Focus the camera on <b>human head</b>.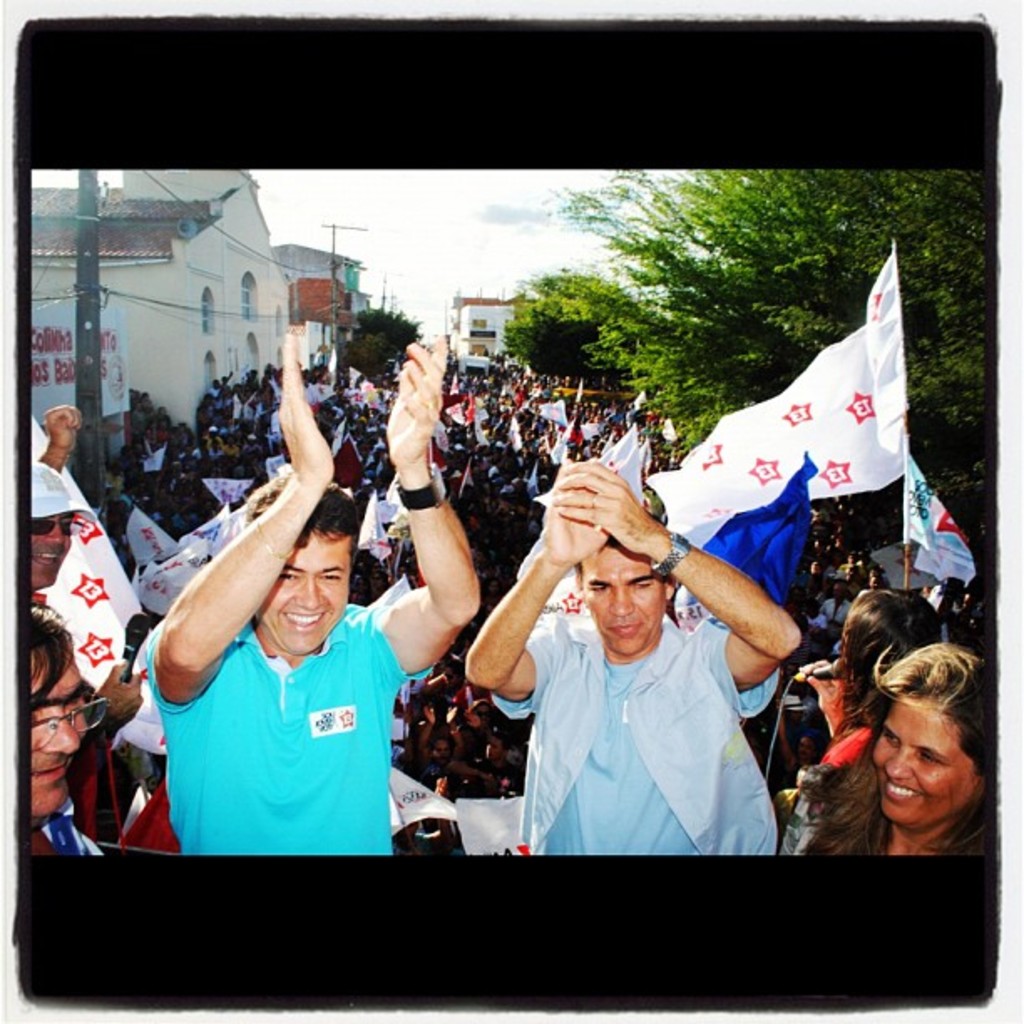
Focus region: left=827, top=579, right=852, bottom=602.
